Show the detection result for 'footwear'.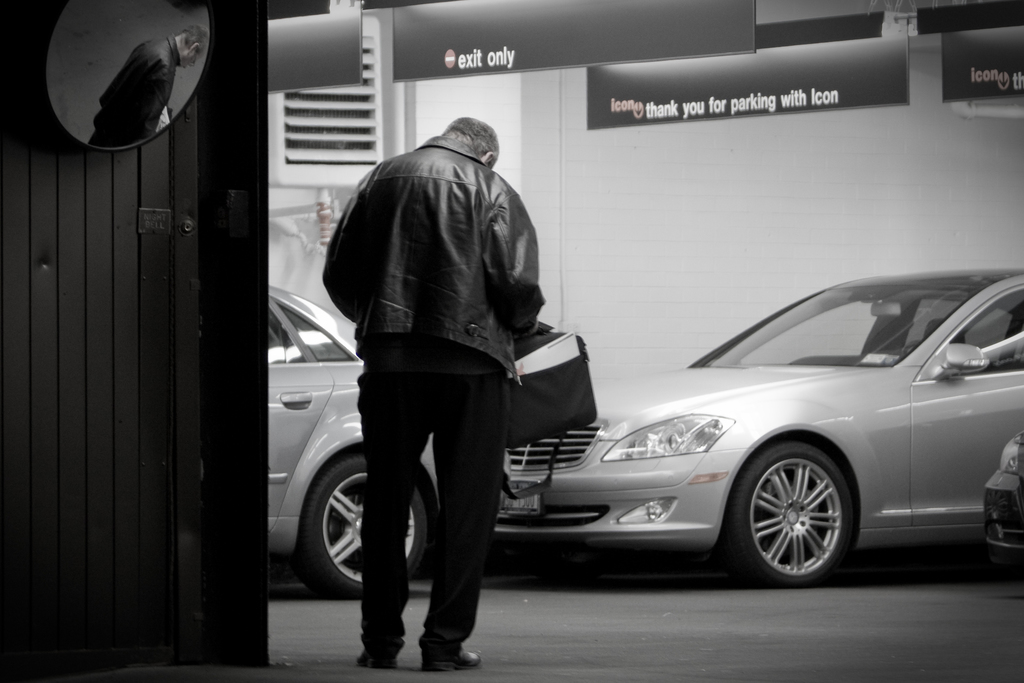
{"left": 420, "top": 643, "right": 482, "bottom": 670}.
